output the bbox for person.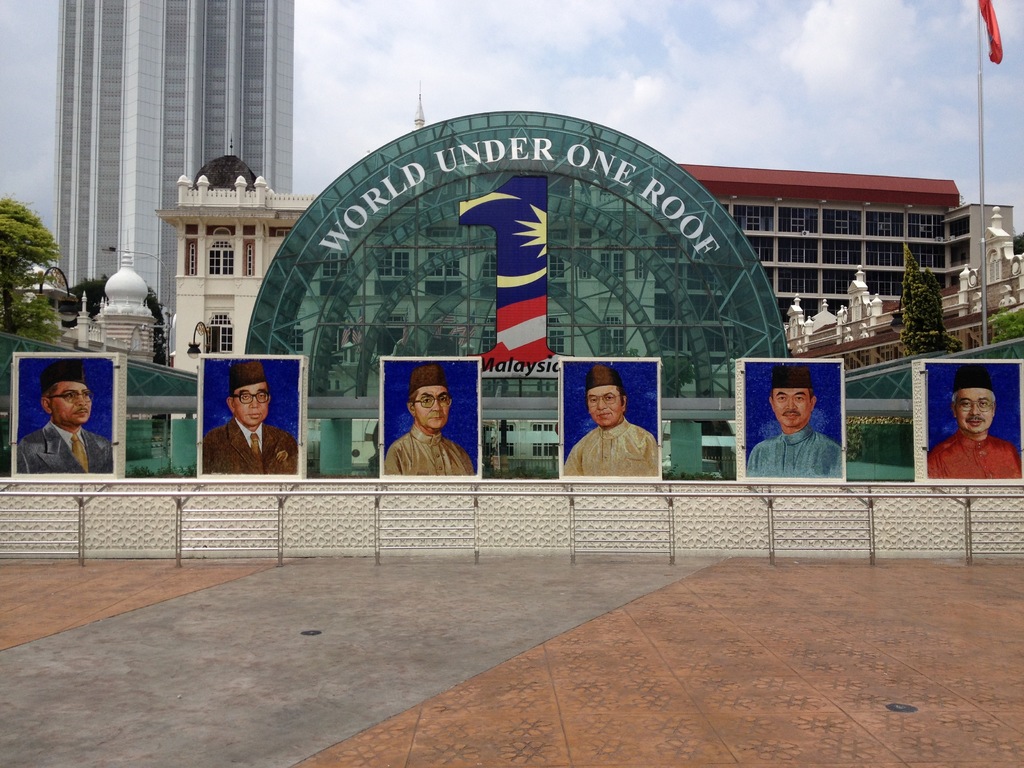
205 358 285 477.
